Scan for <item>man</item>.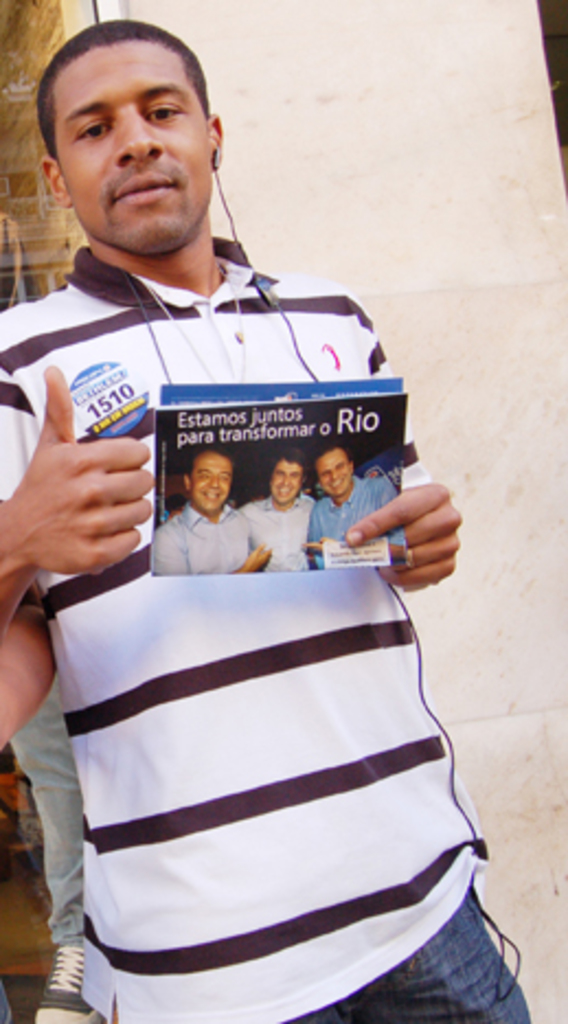
Scan result: 294/434/401/577.
